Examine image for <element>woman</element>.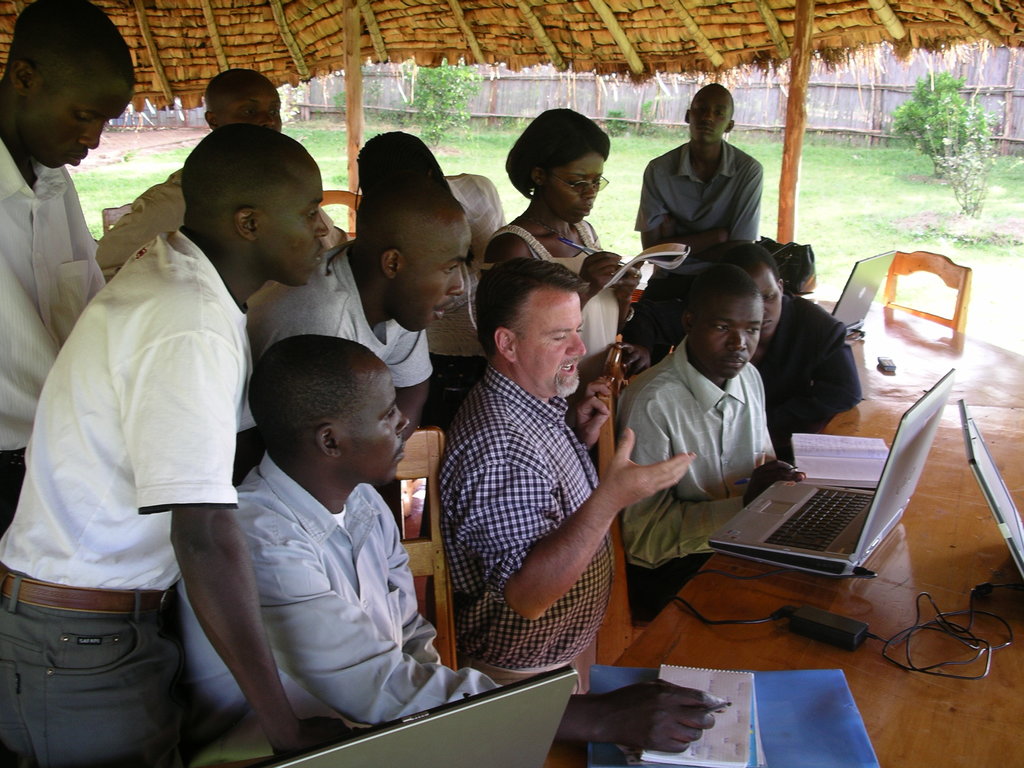
Examination result: (476, 108, 643, 440).
